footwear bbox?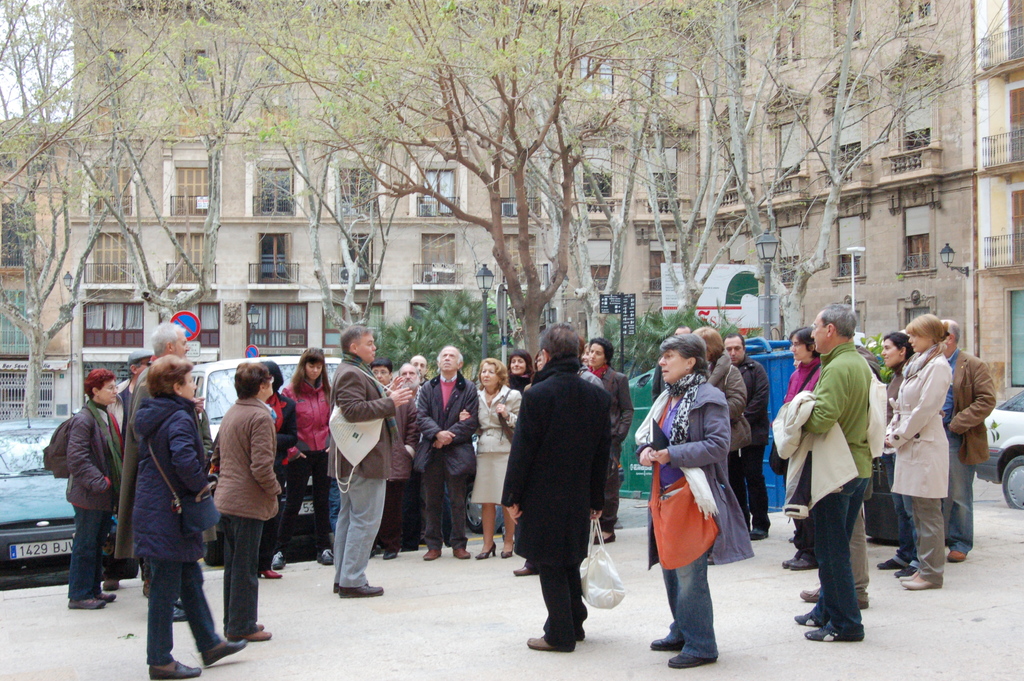
locate(528, 636, 570, 652)
